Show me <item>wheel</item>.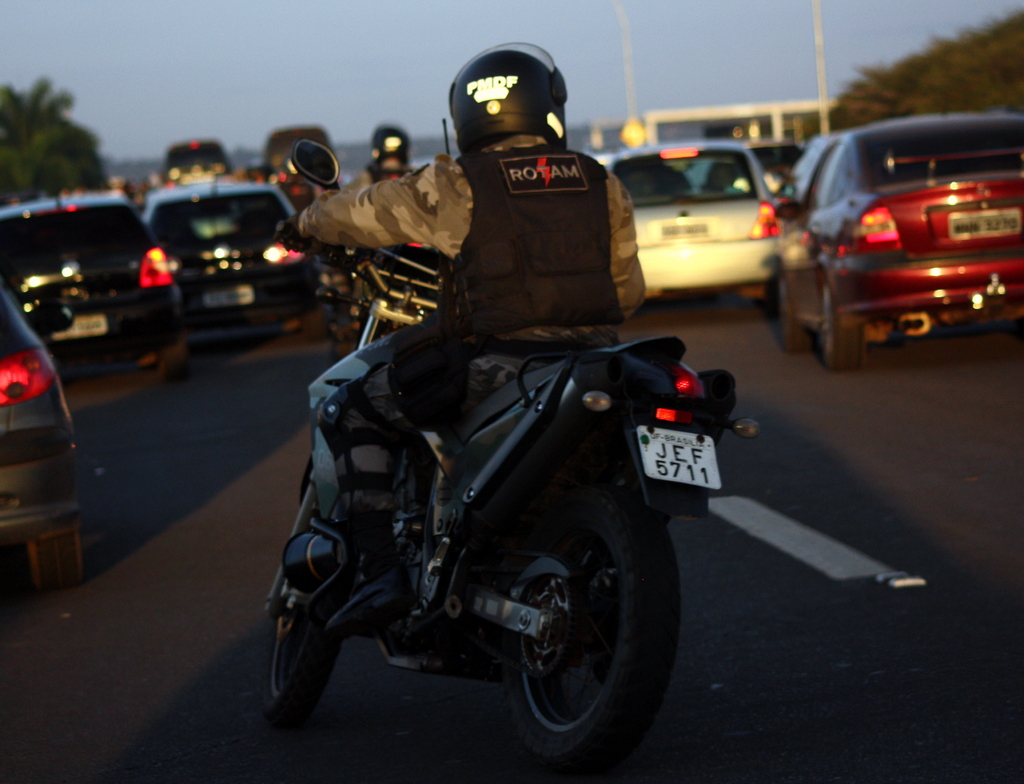
<item>wheel</item> is here: [left=475, top=481, right=662, bottom=751].
